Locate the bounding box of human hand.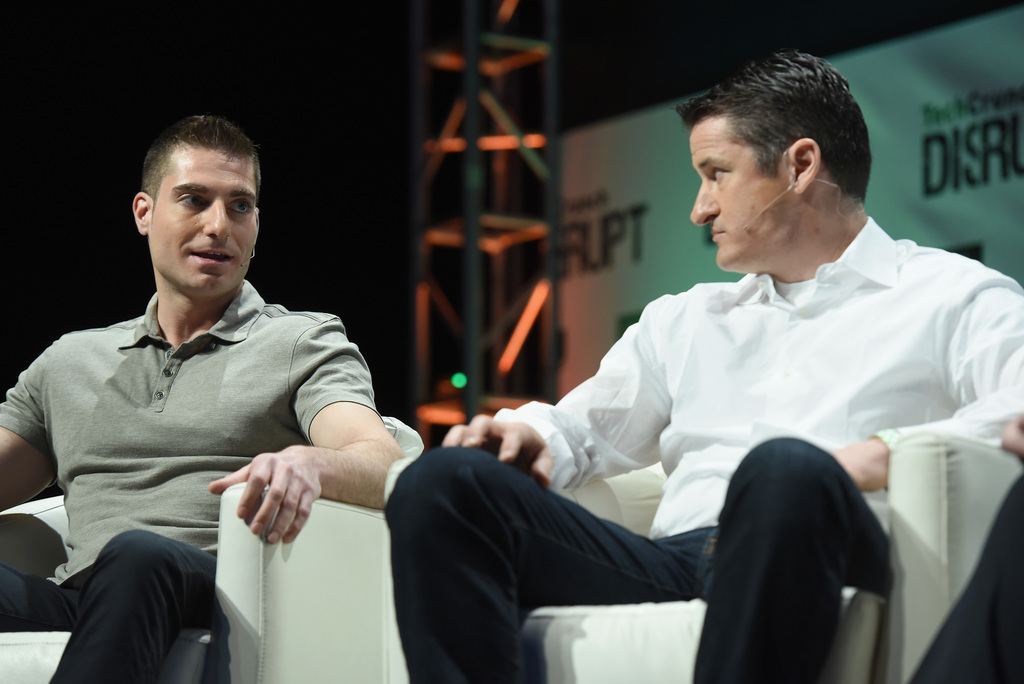
Bounding box: box(826, 436, 888, 498).
